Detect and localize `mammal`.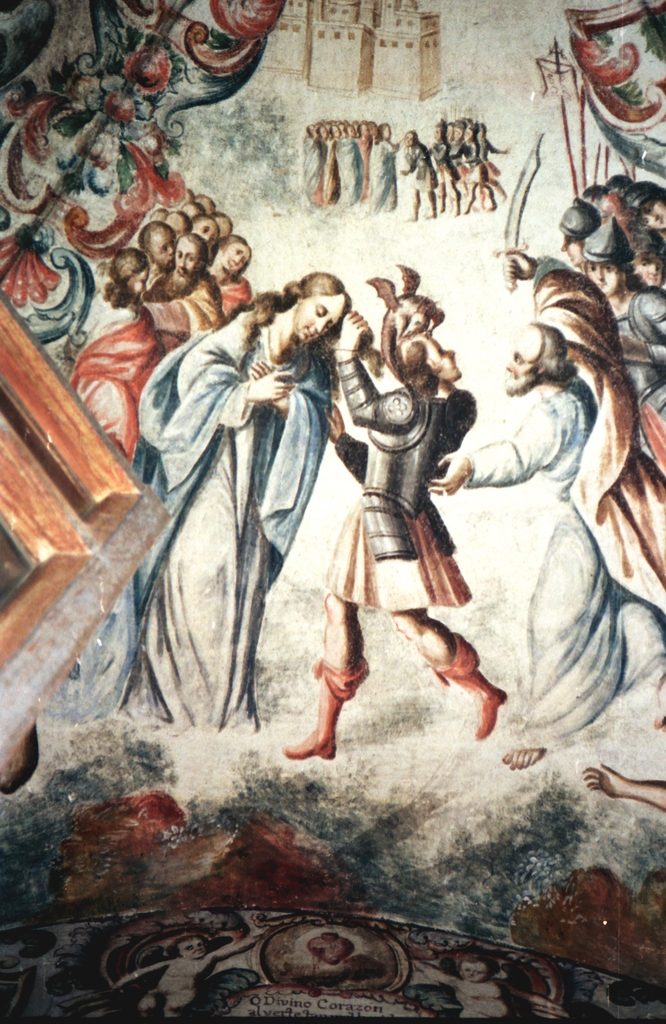
Localized at 562 194 601 269.
